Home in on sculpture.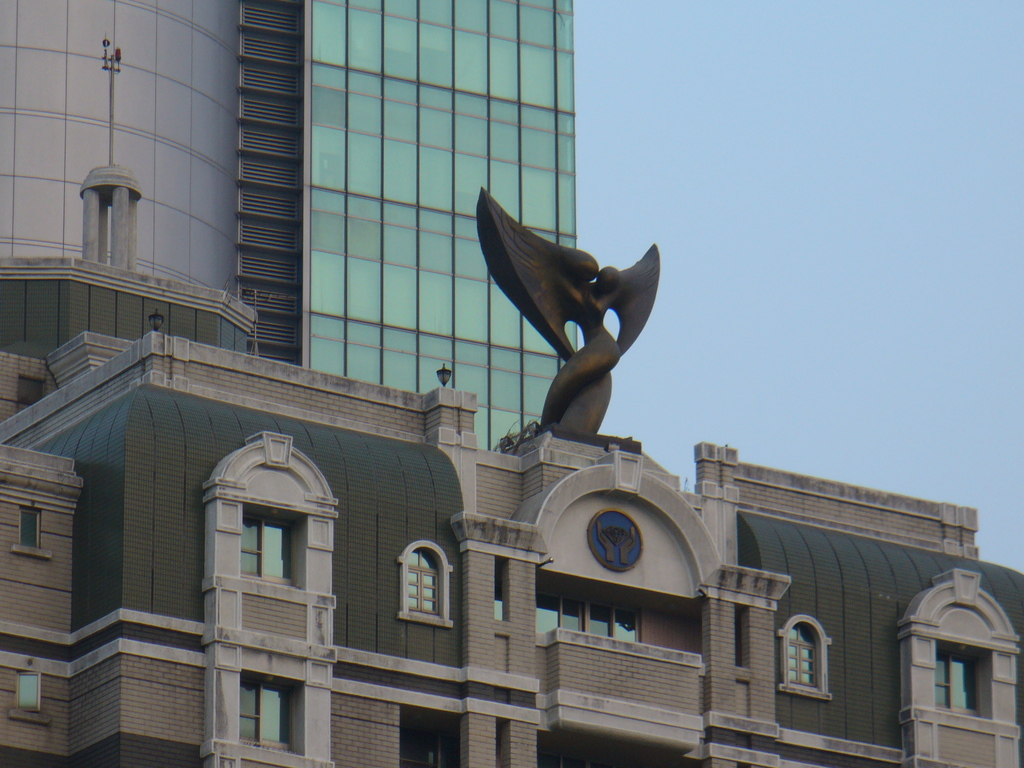
Homed in at {"x1": 484, "y1": 228, "x2": 666, "y2": 472}.
